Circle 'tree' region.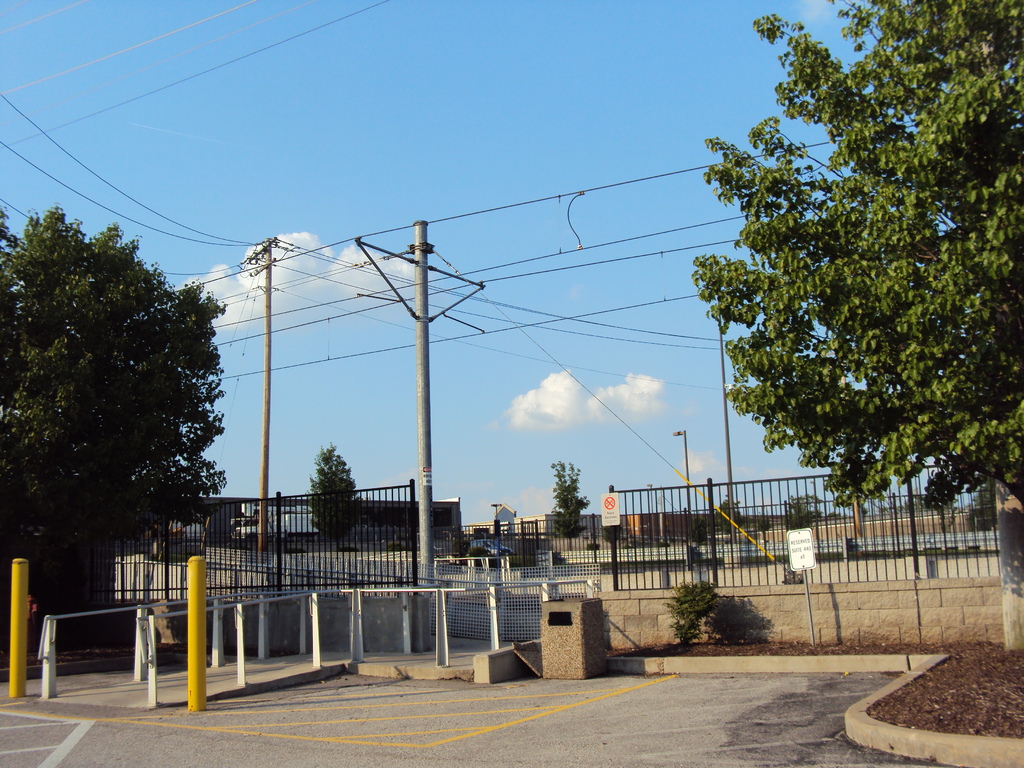
Region: locate(788, 490, 822, 521).
